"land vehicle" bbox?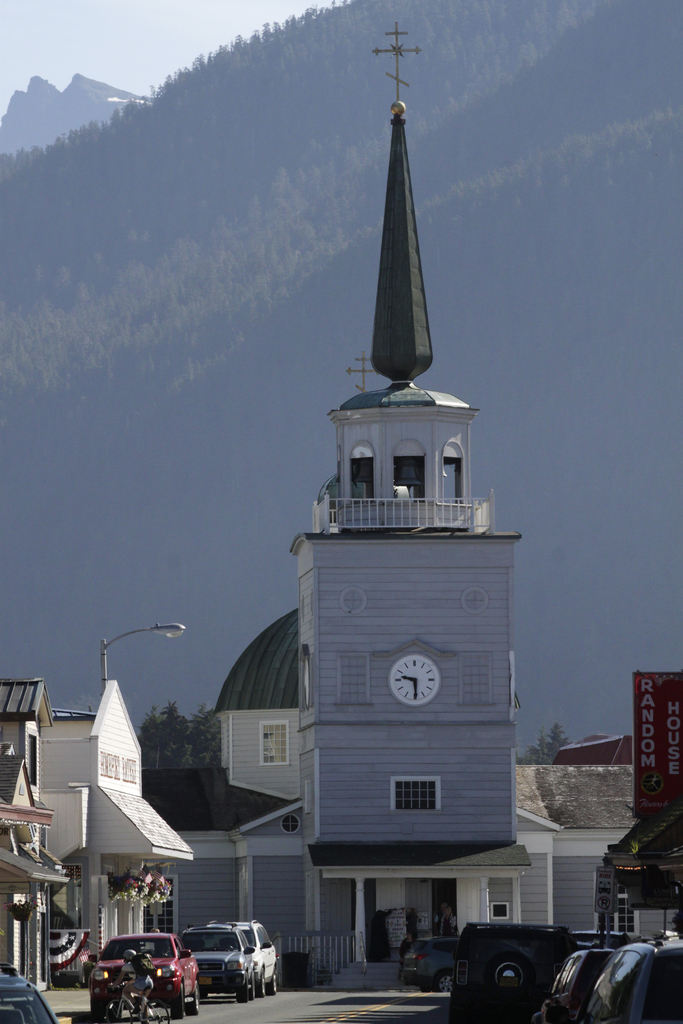
<bbox>453, 924, 578, 1020</bbox>
